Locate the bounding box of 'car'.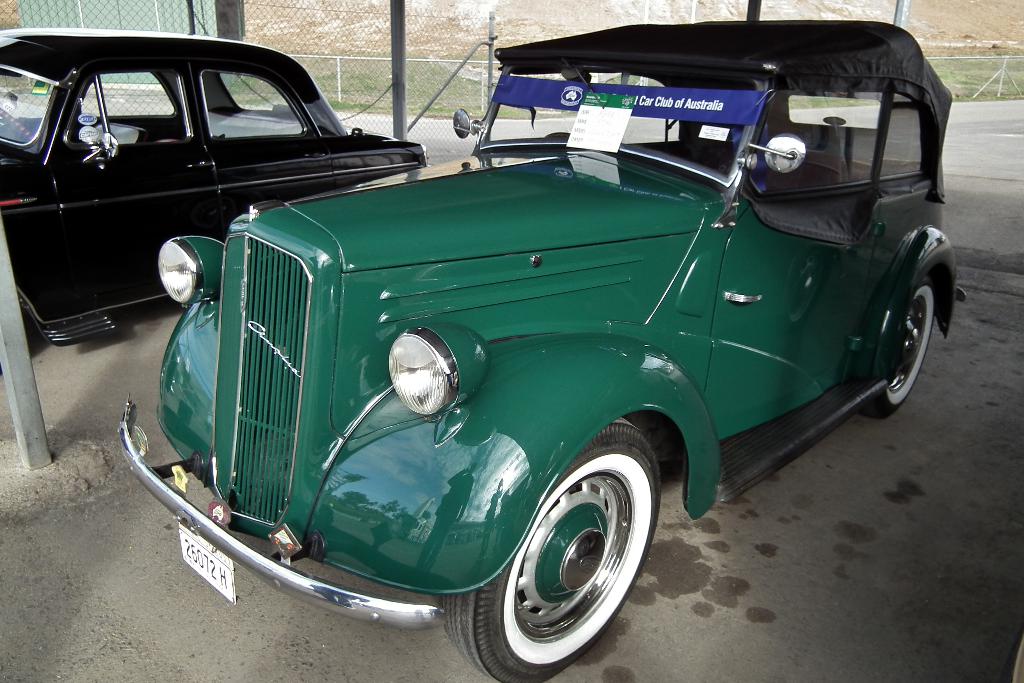
Bounding box: locate(0, 26, 428, 345).
